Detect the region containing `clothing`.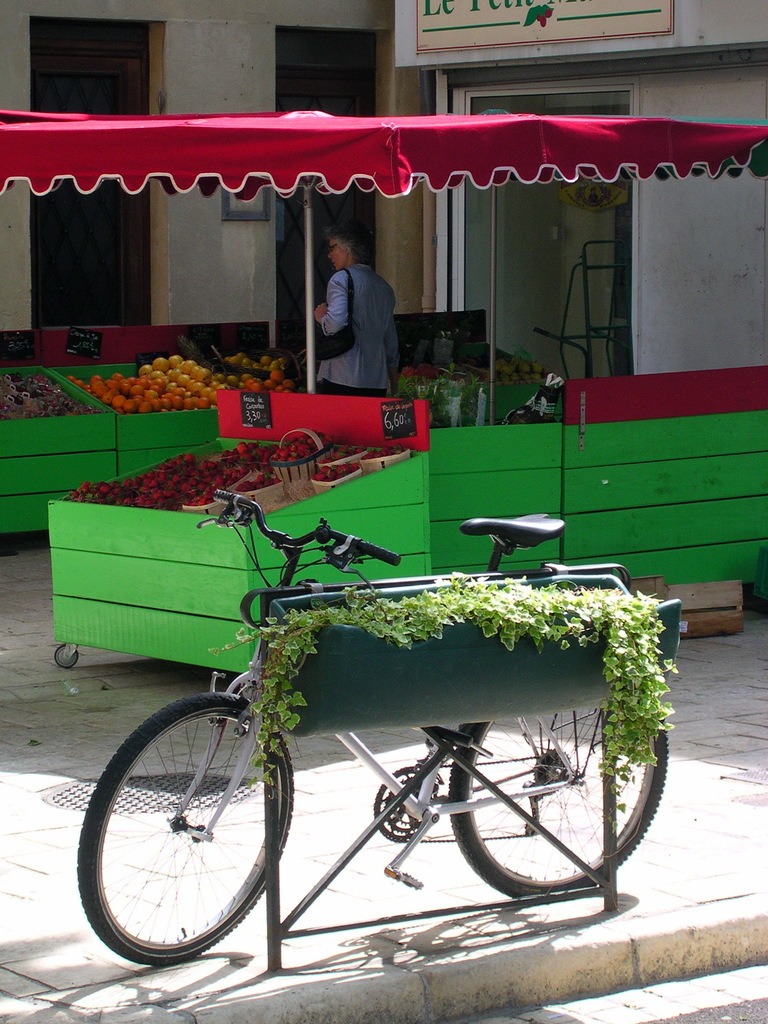
300 223 407 394.
